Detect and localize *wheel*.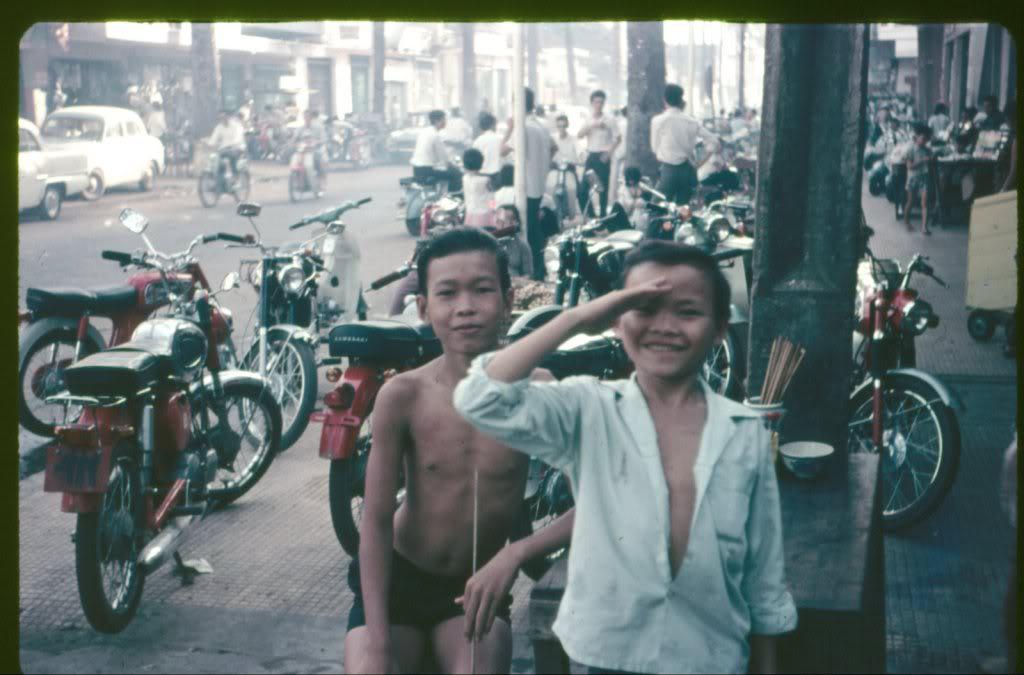
Localized at detection(60, 464, 152, 630).
